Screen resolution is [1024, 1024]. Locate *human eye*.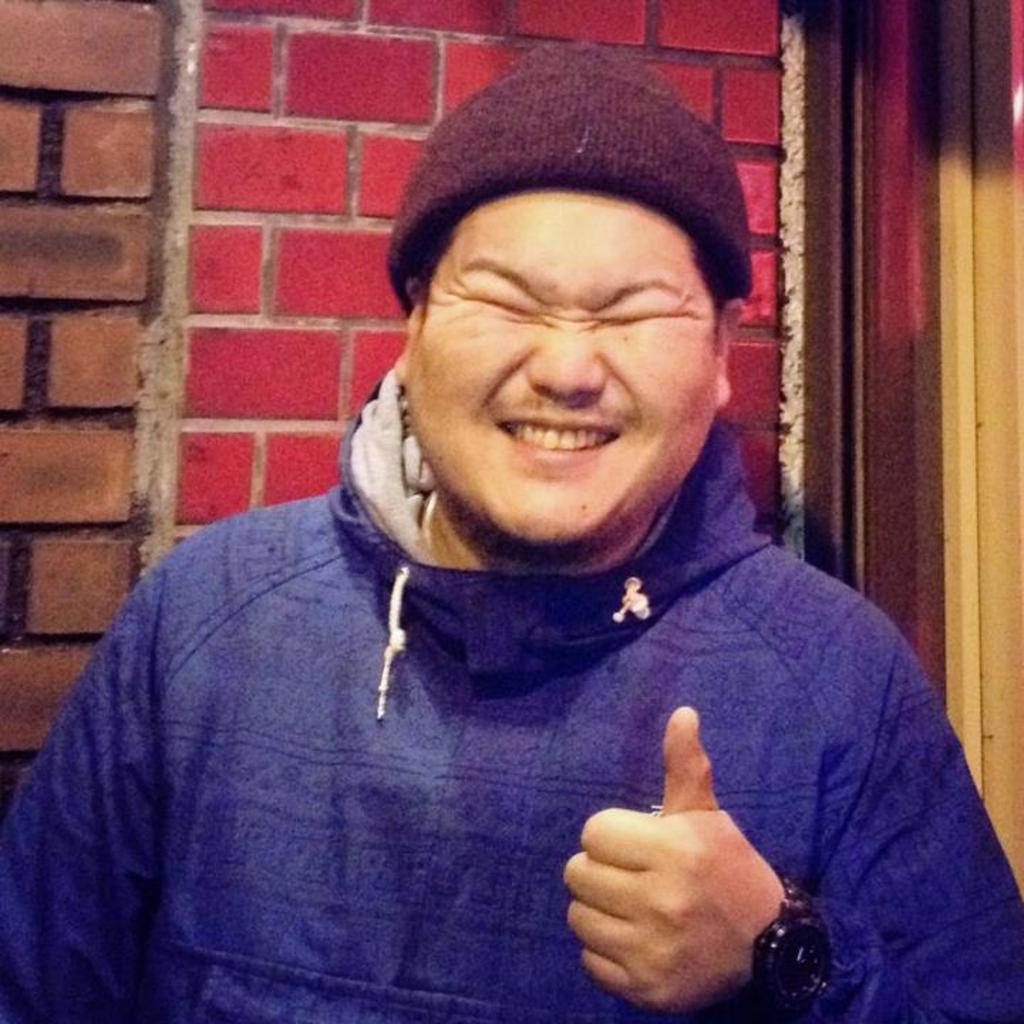
<bbox>457, 287, 538, 326</bbox>.
